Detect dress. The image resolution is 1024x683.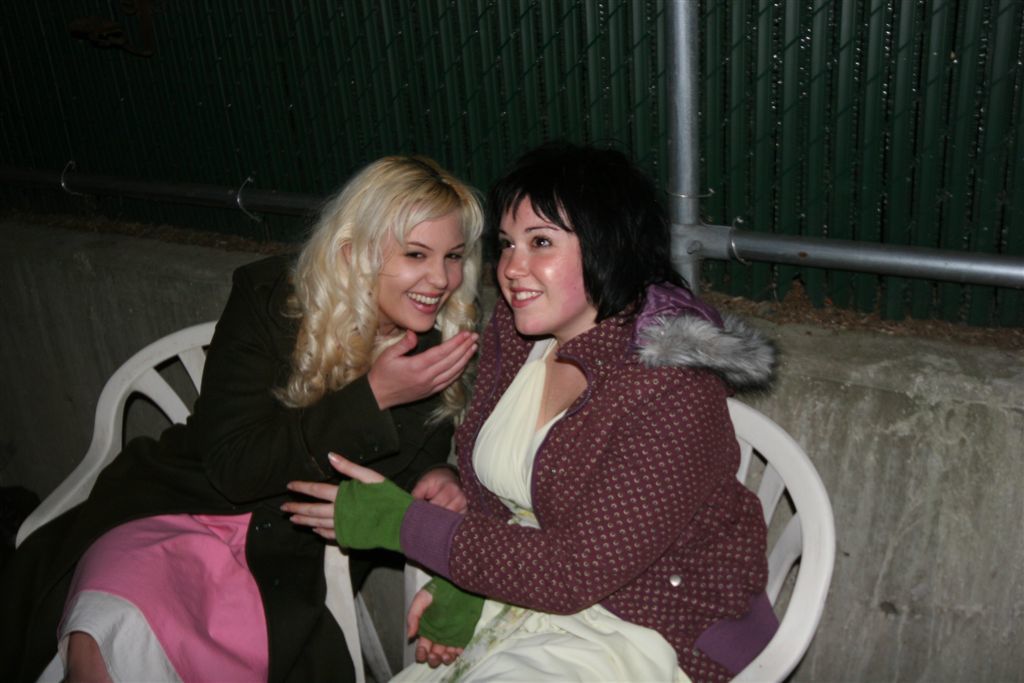
l=381, t=337, r=690, b=681.
